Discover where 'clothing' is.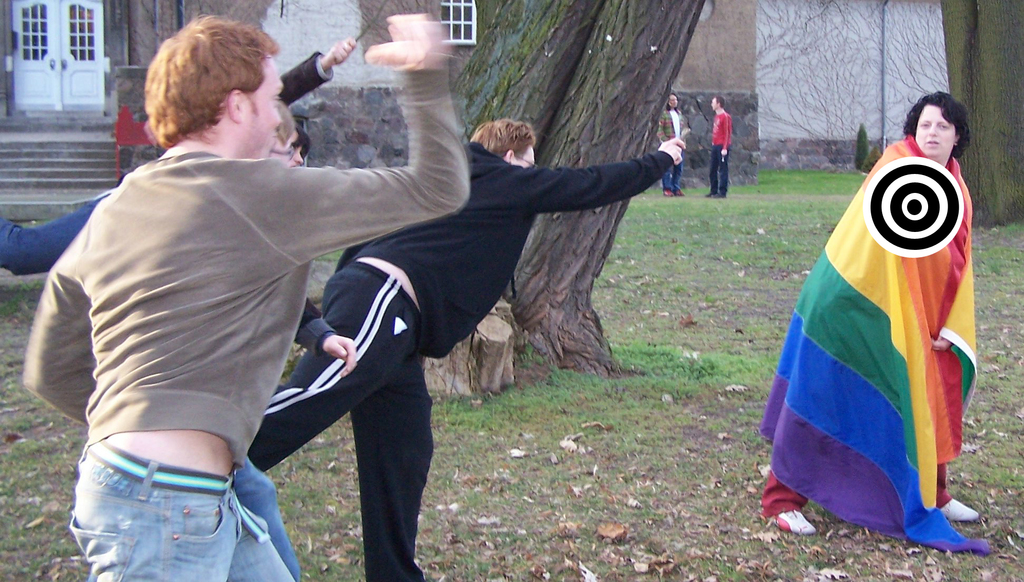
Discovered at [246, 141, 674, 581].
